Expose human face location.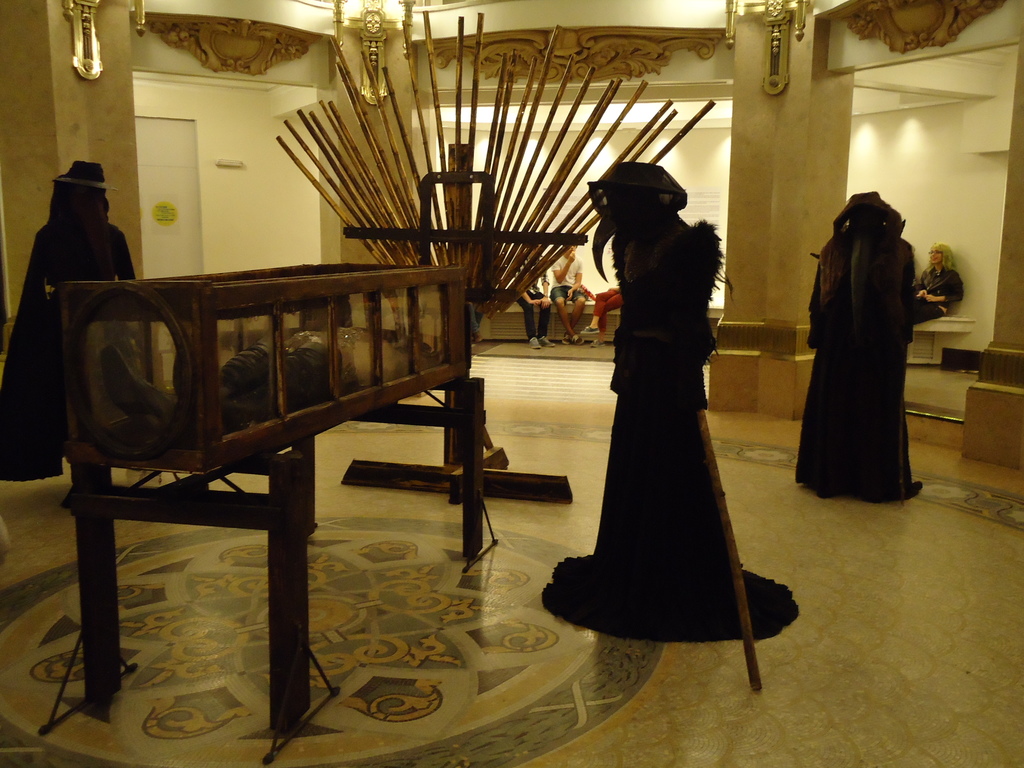
Exposed at select_region(566, 246, 573, 255).
